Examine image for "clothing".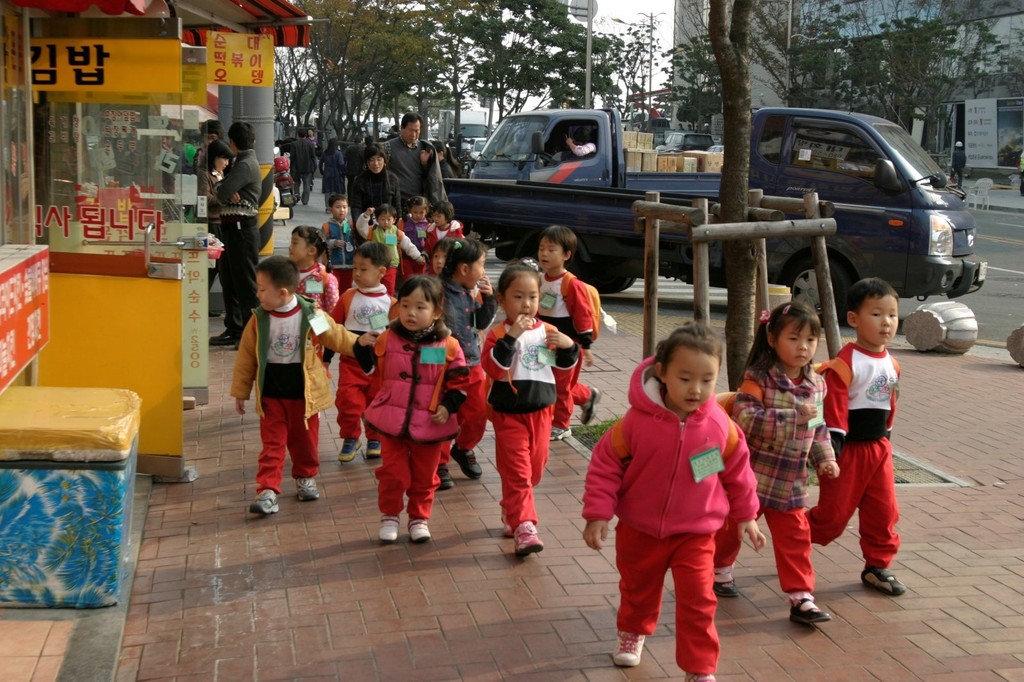
Examination result: detection(480, 310, 565, 527).
